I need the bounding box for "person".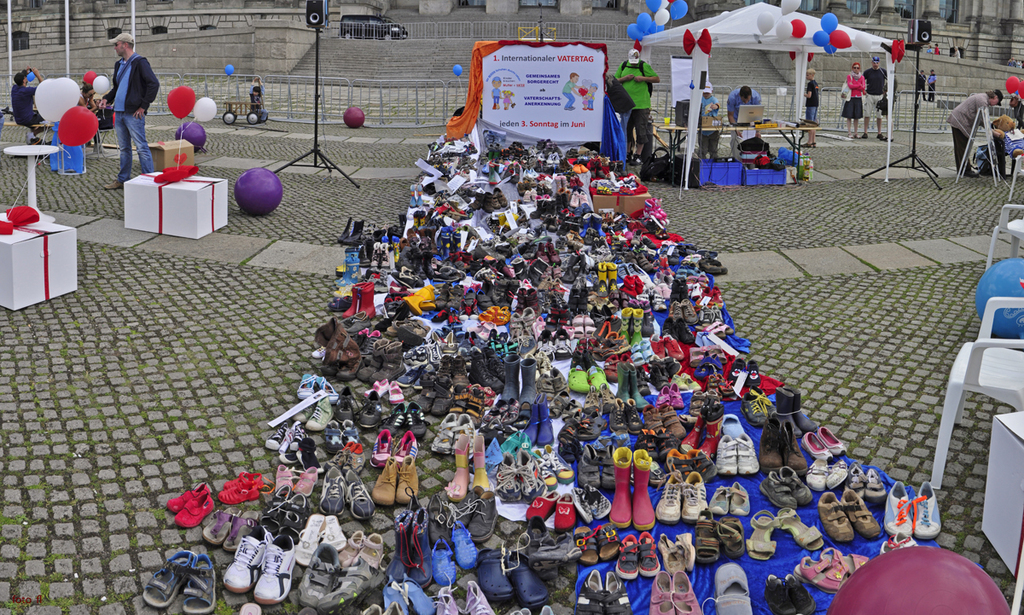
Here it is: x1=727, y1=87, x2=763, y2=161.
